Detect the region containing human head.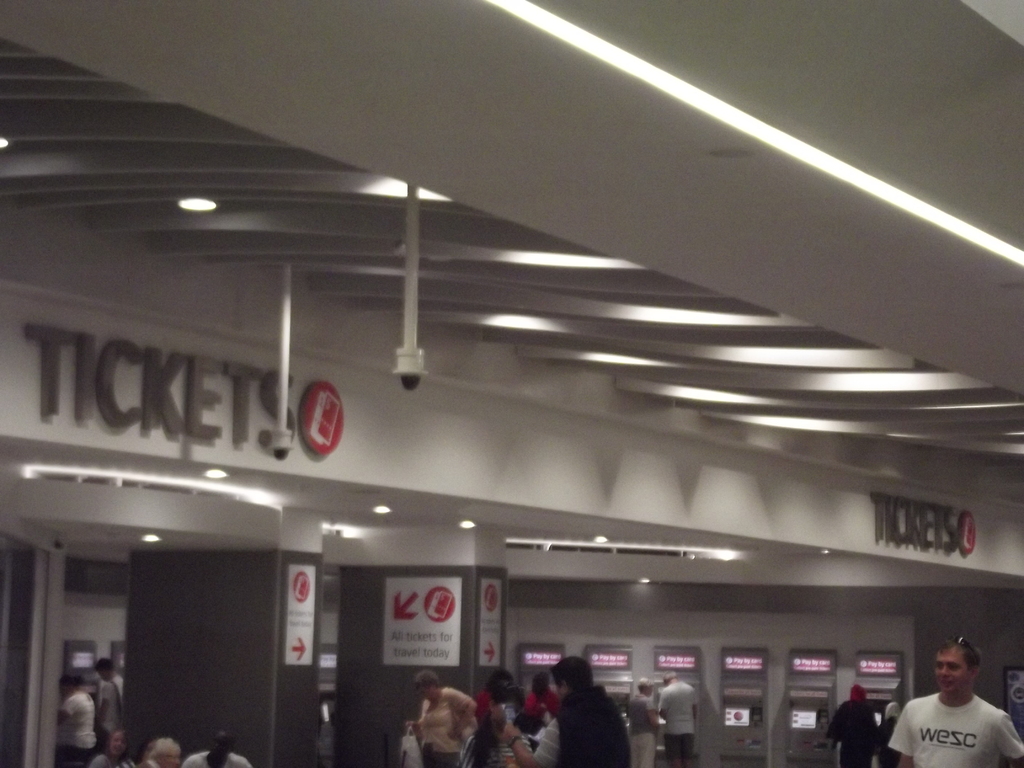
crop(935, 639, 983, 691).
